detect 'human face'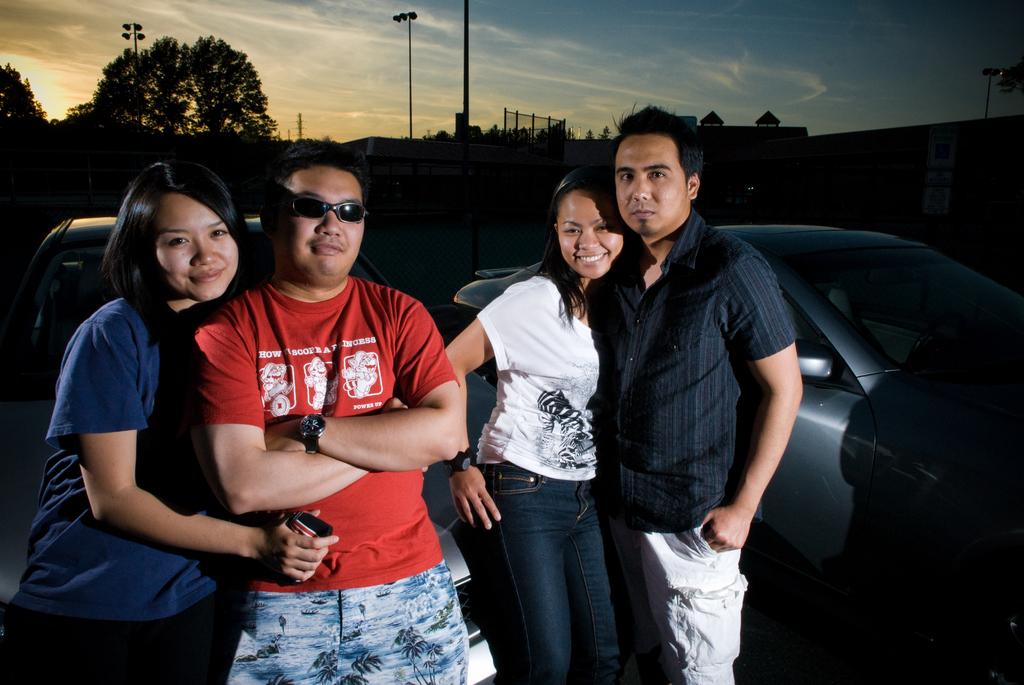
{"x1": 280, "y1": 169, "x2": 369, "y2": 283}
